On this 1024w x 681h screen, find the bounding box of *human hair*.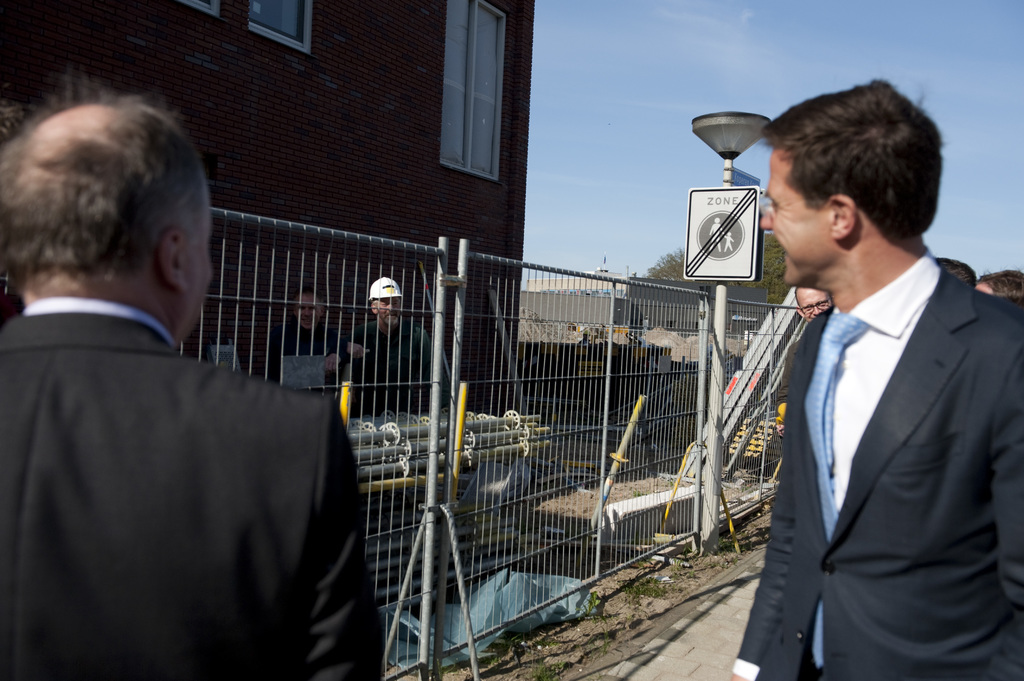
Bounding box: (977,267,1023,304).
